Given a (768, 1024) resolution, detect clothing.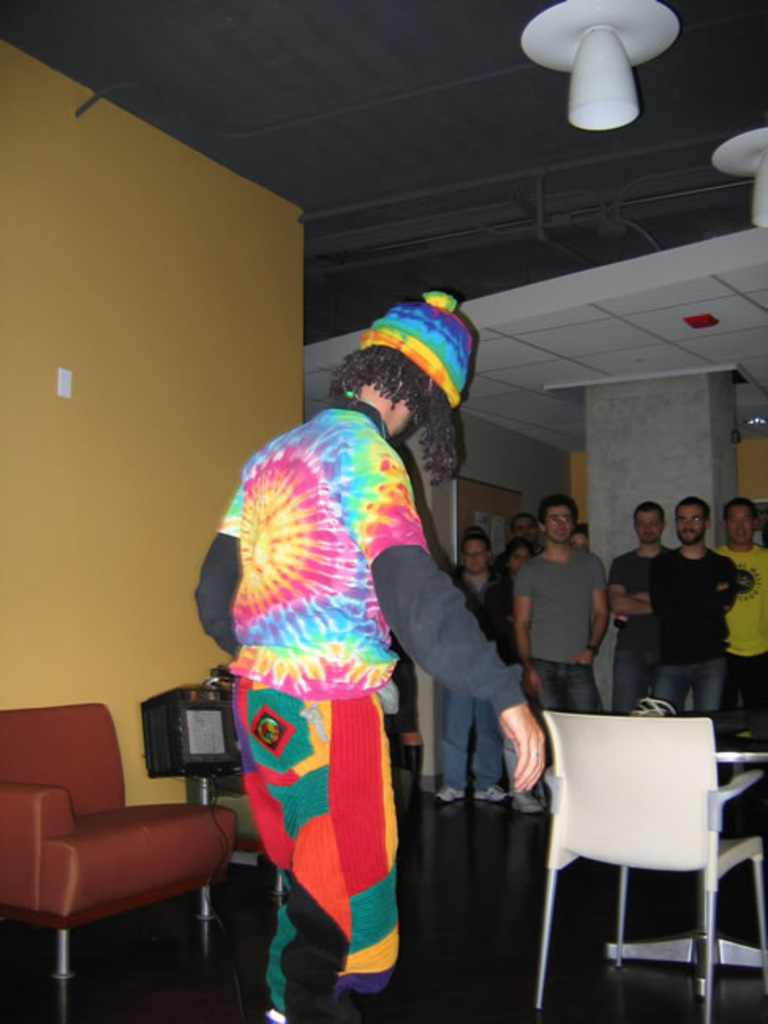
x1=654 y1=544 x2=741 y2=646.
